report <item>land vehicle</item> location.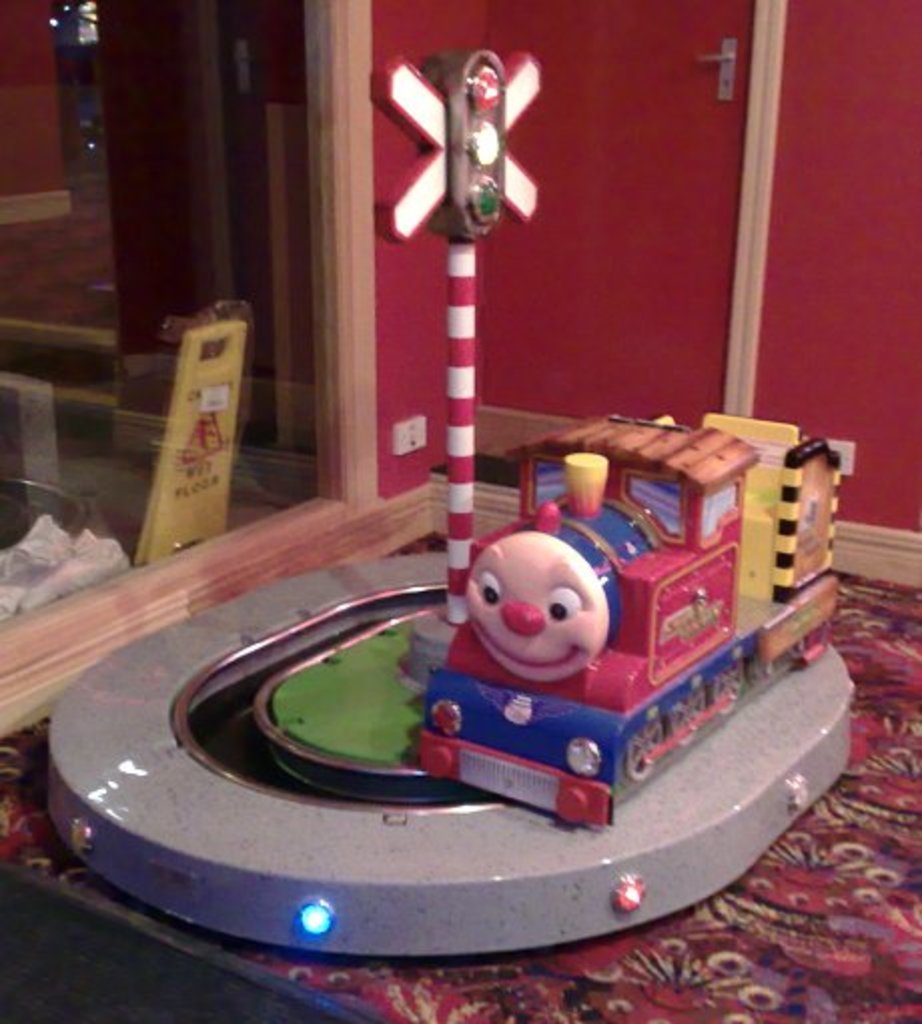
Report: left=407, top=403, right=858, bottom=828.
